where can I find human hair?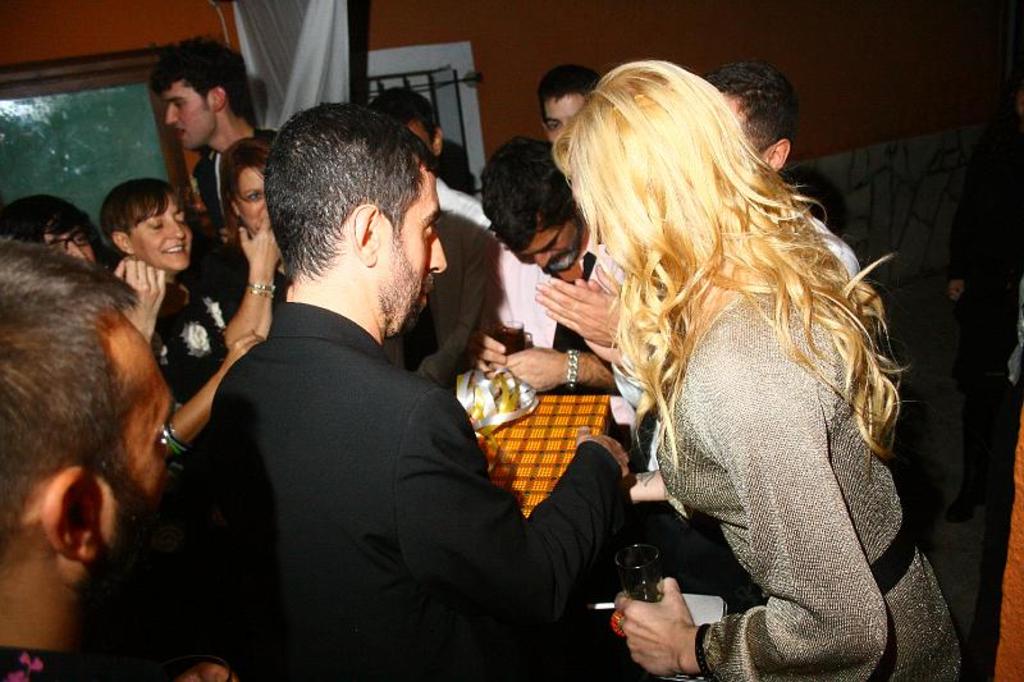
You can find it at (100, 177, 188, 256).
